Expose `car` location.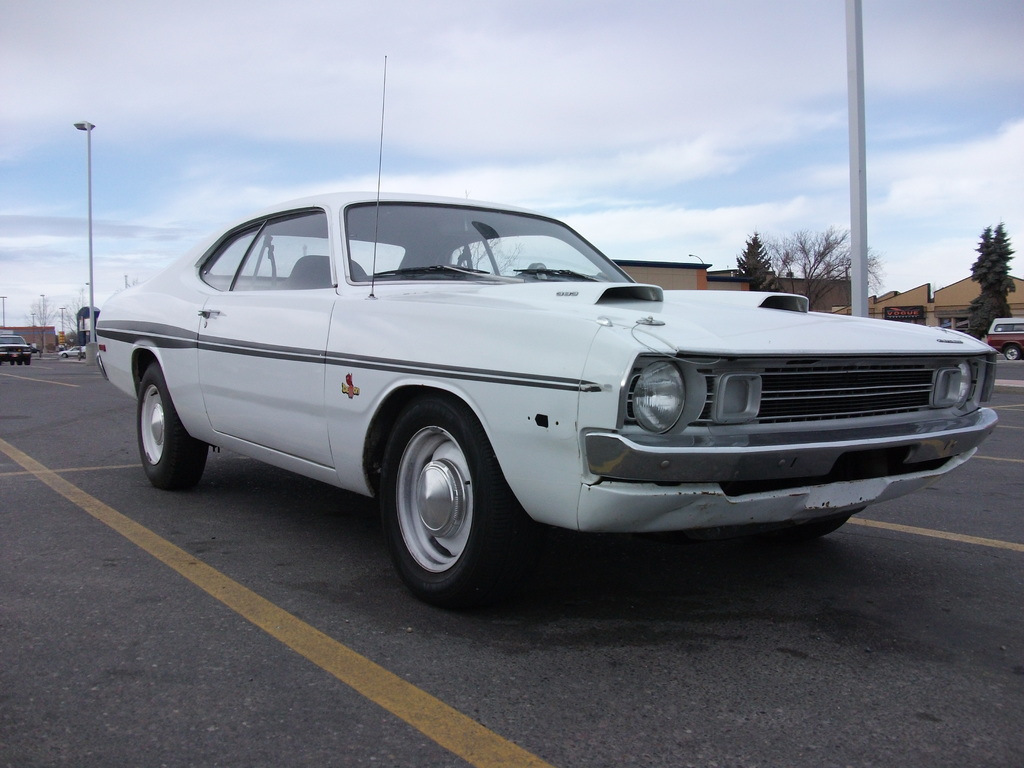
Exposed at [60, 344, 92, 356].
